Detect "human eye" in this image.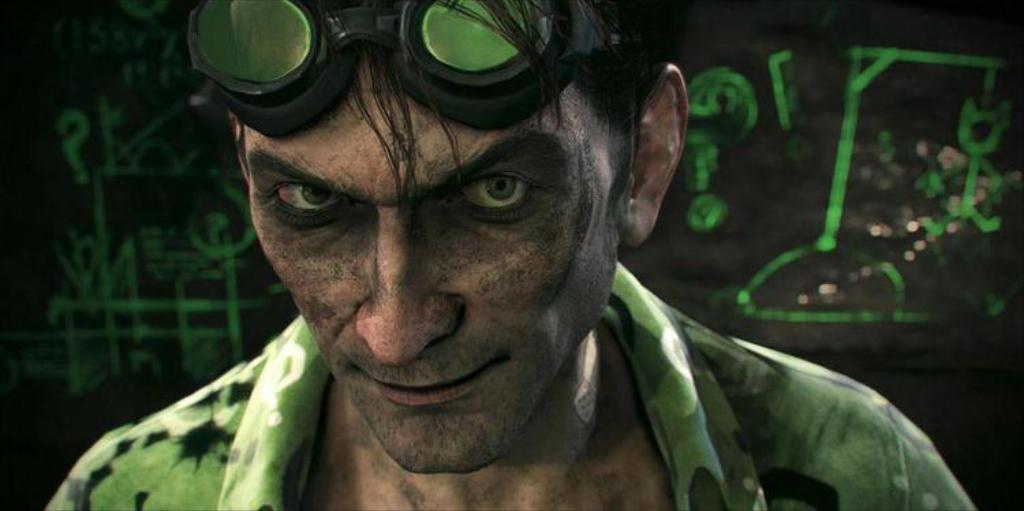
Detection: <region>433, 167, 546, 223</region>.
